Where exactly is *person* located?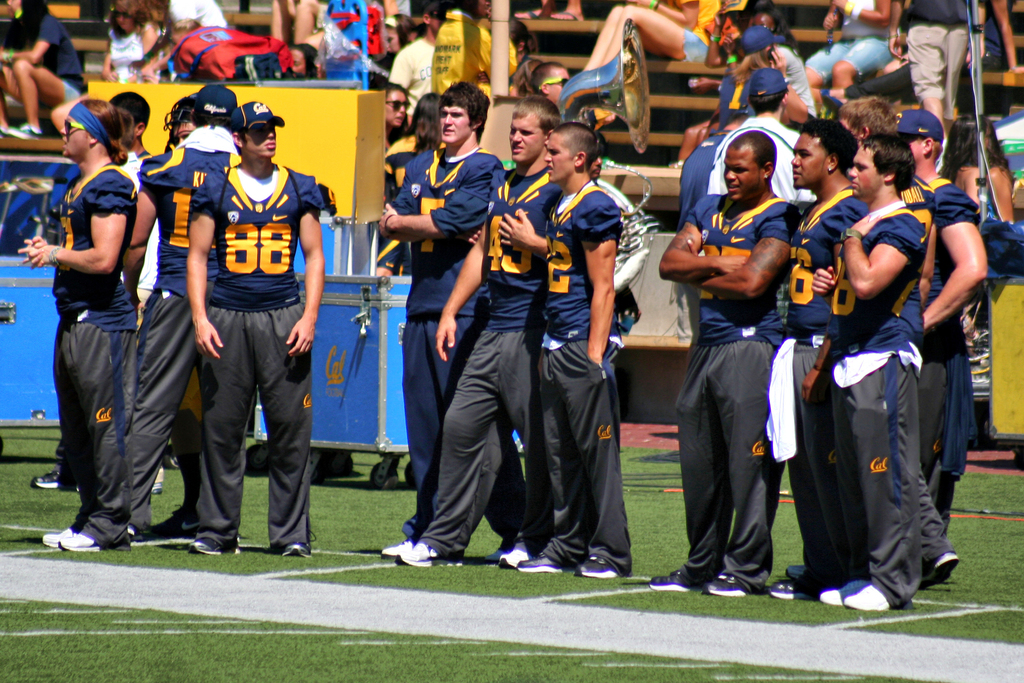
Its bounding box is bbox(904, 0, 974, 119).
